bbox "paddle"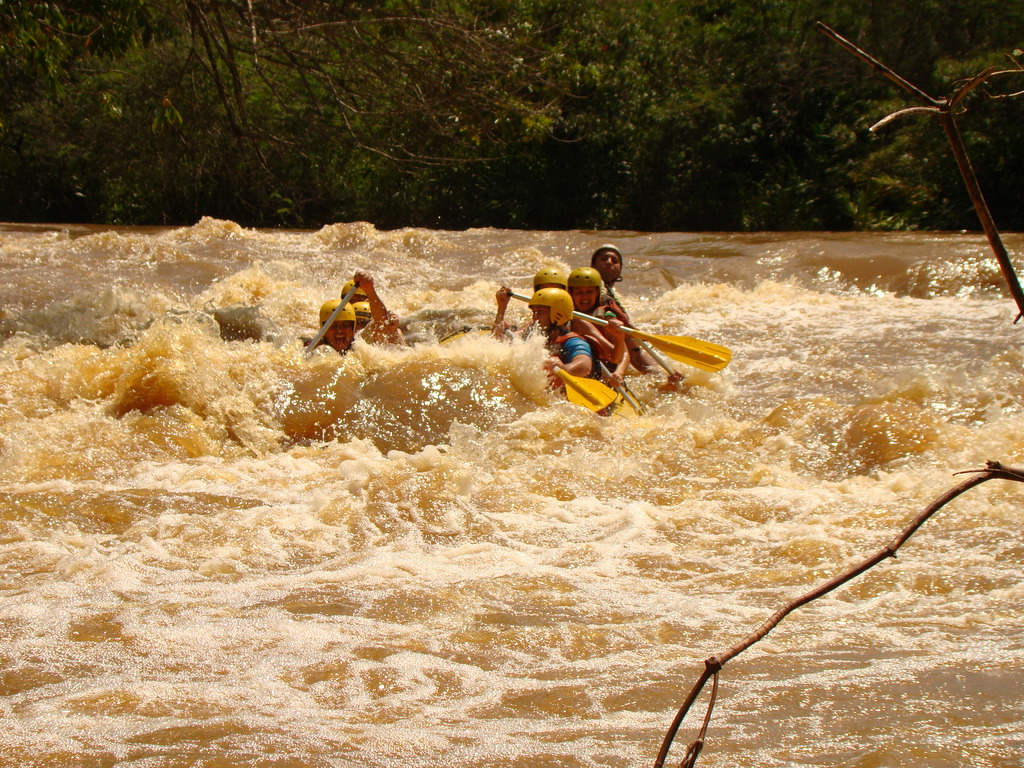
select_region(307, 282, 360, 356)
